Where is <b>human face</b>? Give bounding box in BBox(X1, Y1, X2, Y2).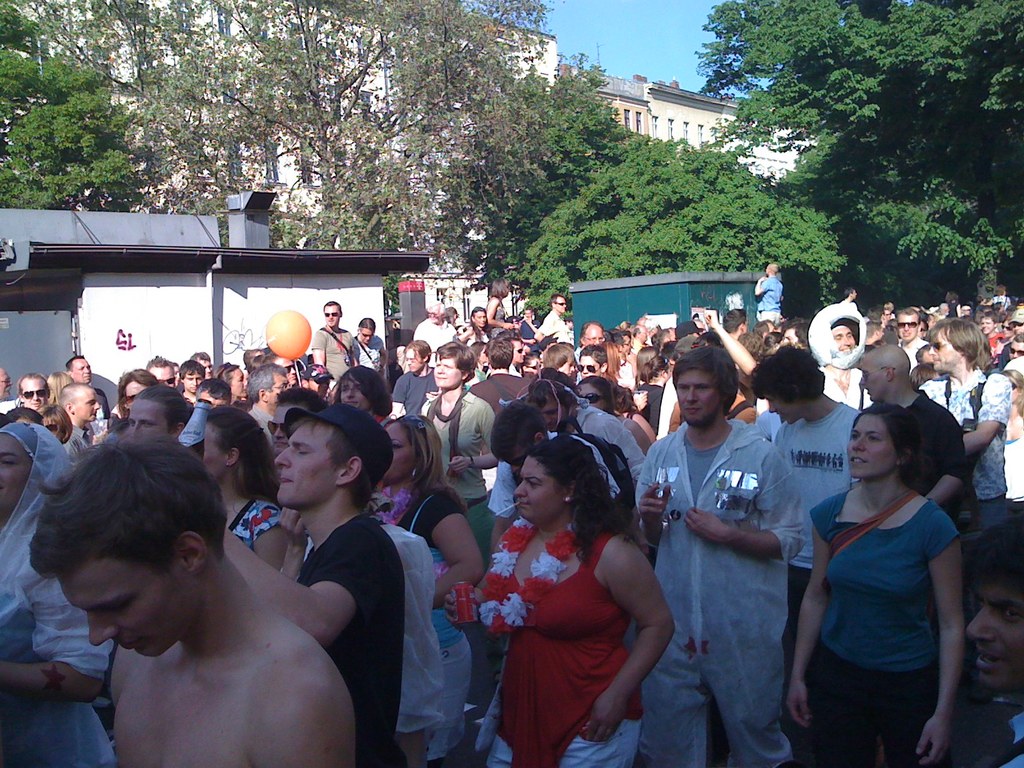
BBox(827, 323, 856, 353).
